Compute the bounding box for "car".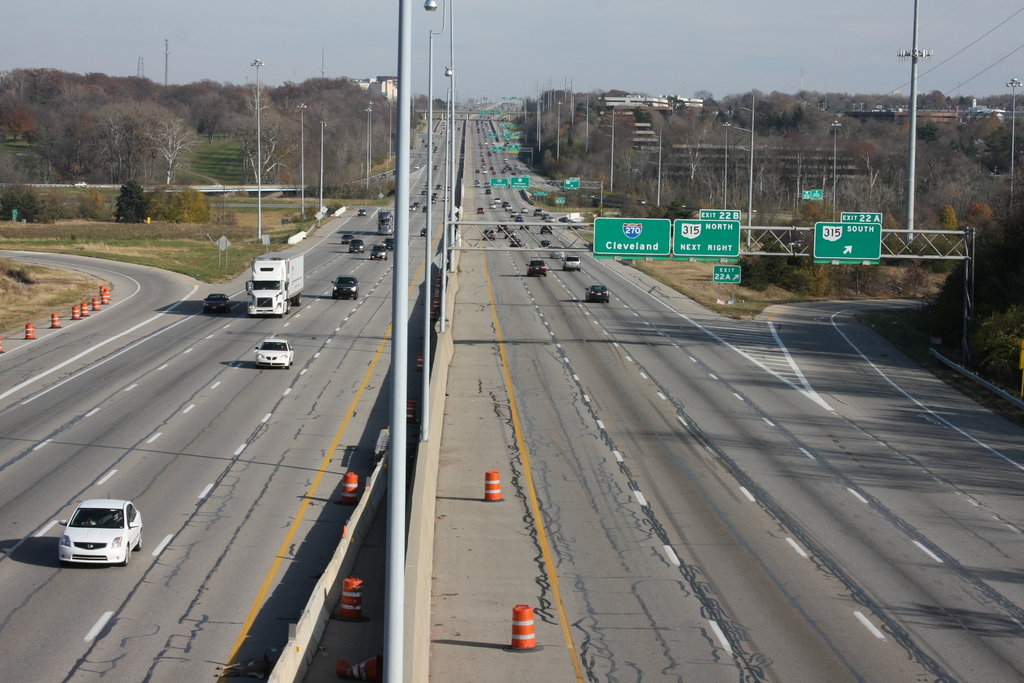
box(532, 209, 541, 217).
